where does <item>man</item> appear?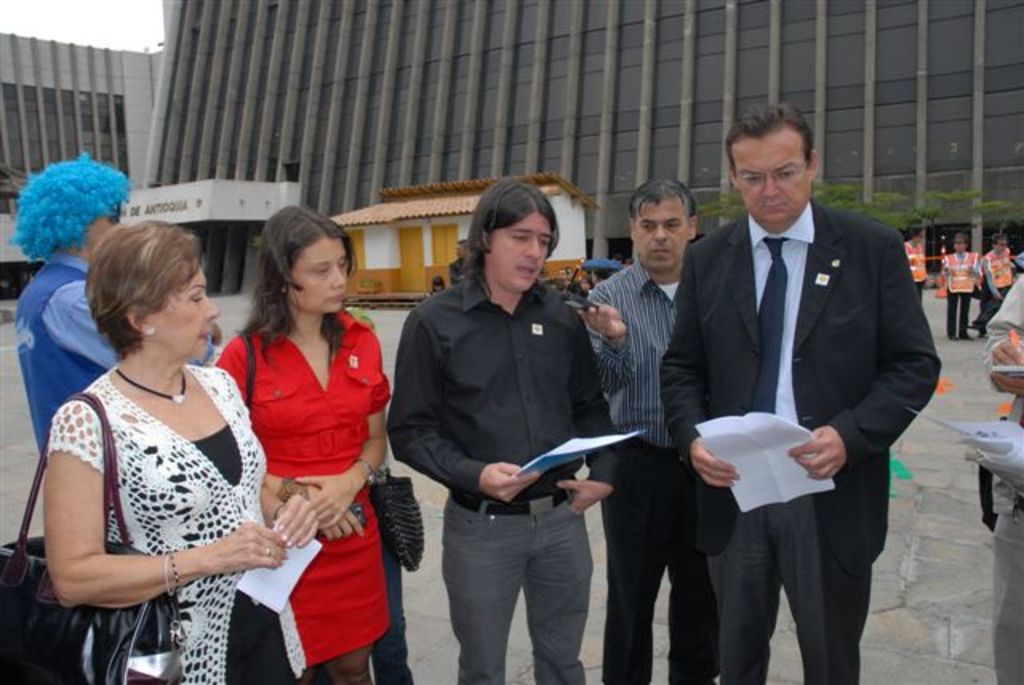
Appears at [982, 277, 1022, 683].
